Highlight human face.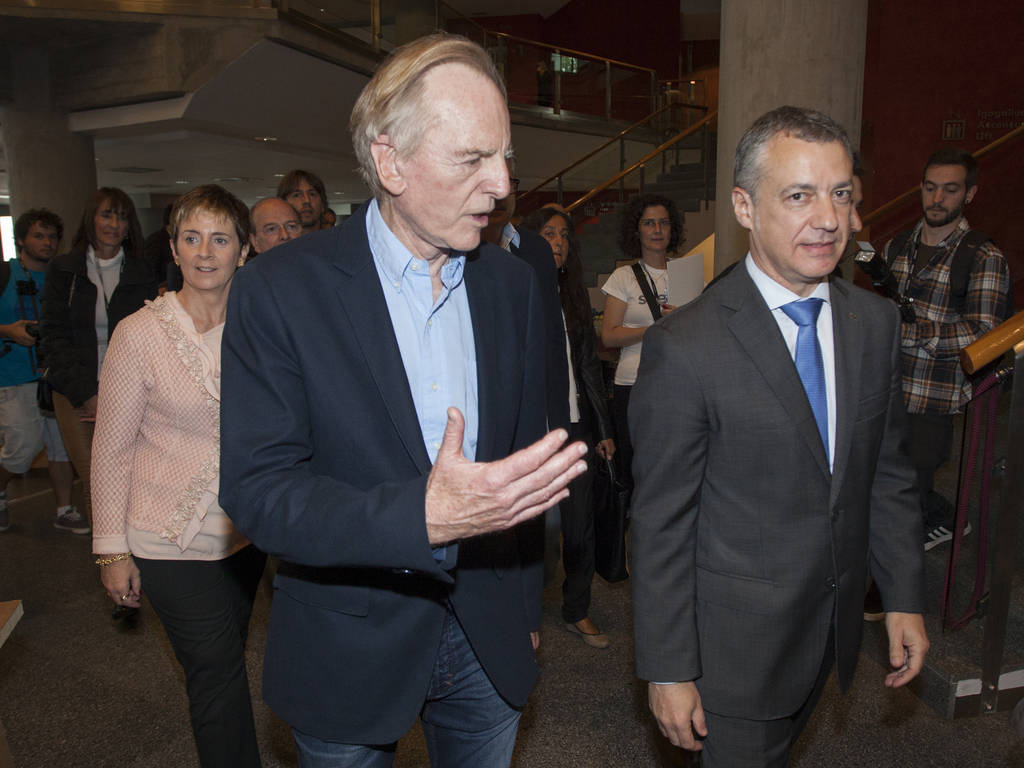
Highlighted region: 173:207:241:288.
